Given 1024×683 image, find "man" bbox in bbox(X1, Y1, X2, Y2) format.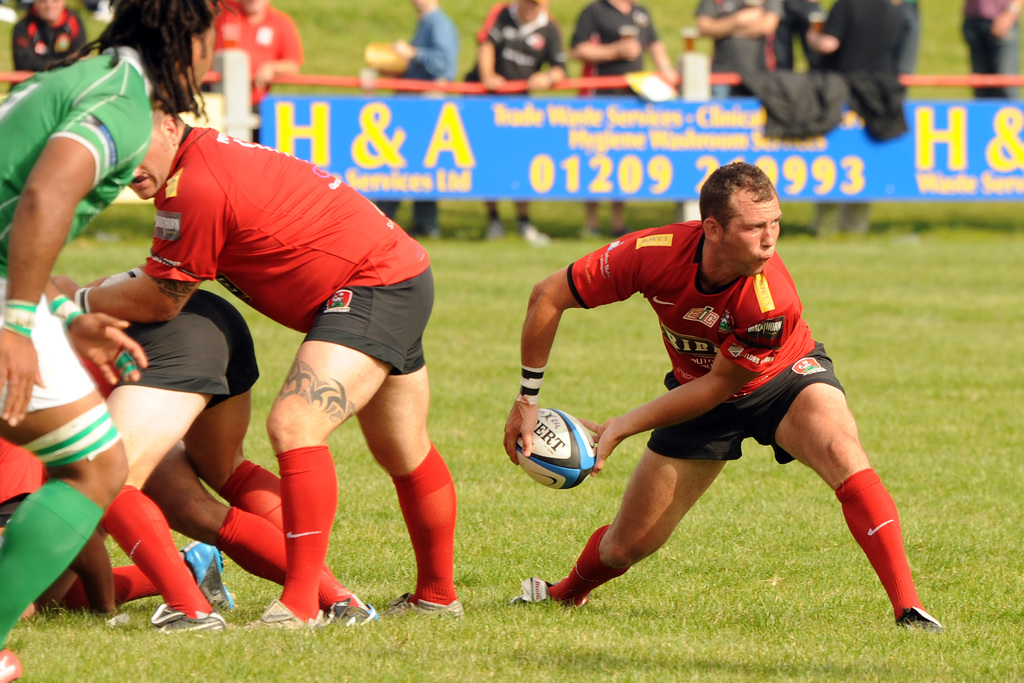
bbox(47, 104, 465, 632).
